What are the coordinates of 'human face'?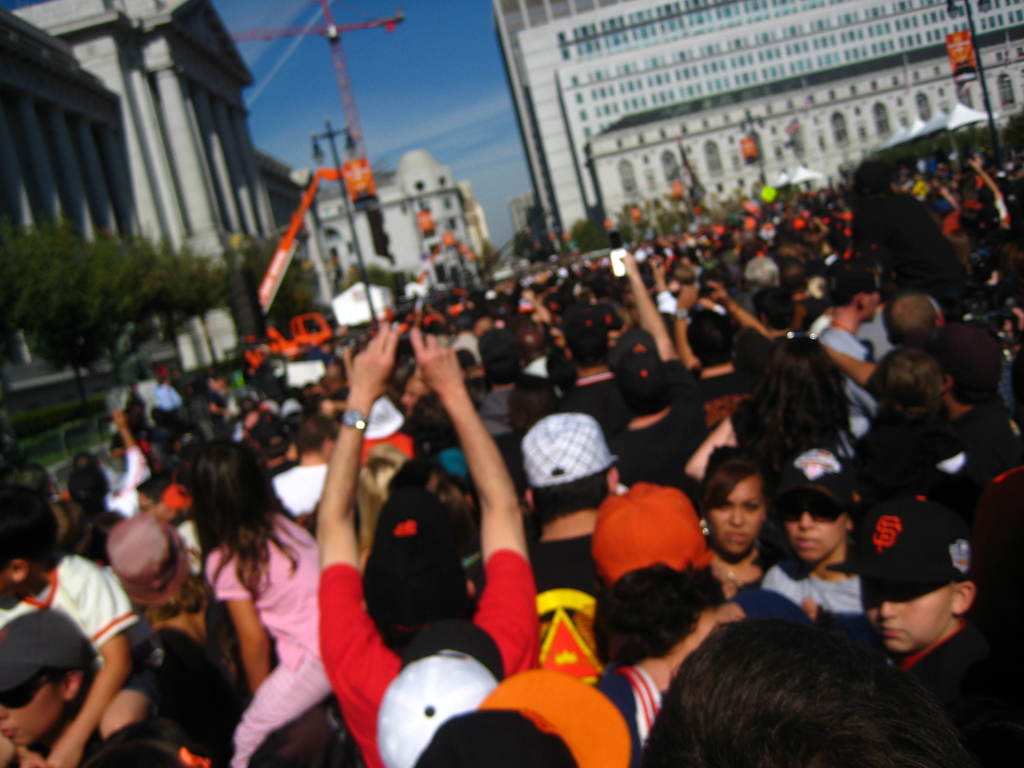
706,475,763,555.
